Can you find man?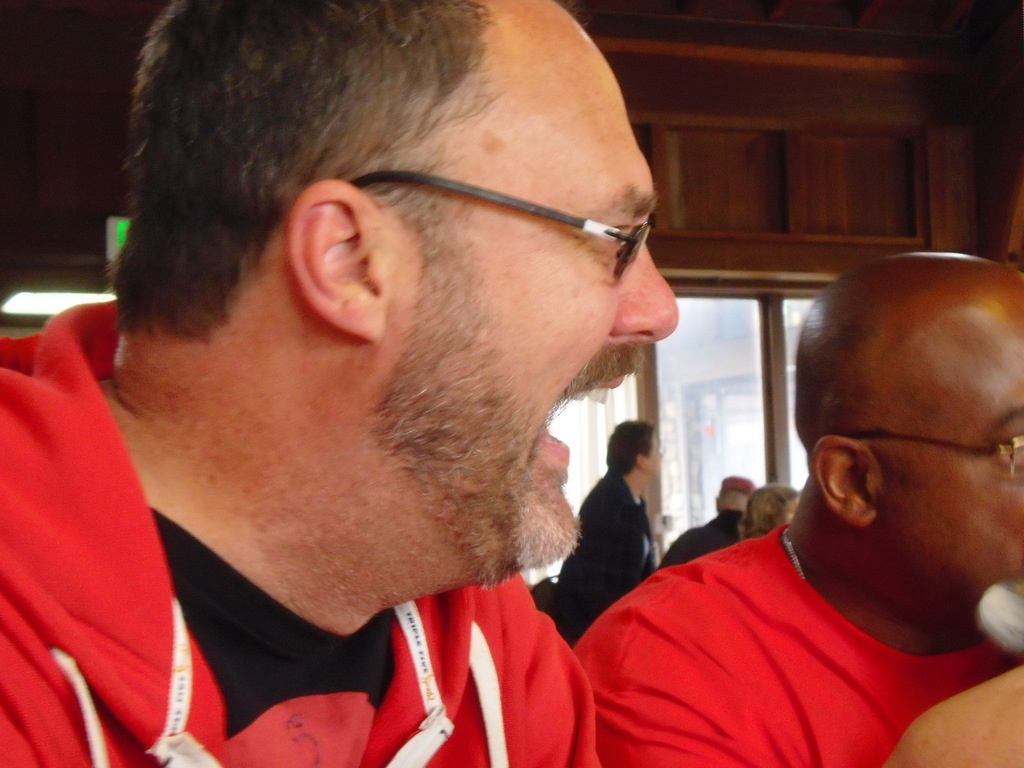
Yes, bounding box: (745, 483, 806, 531).
